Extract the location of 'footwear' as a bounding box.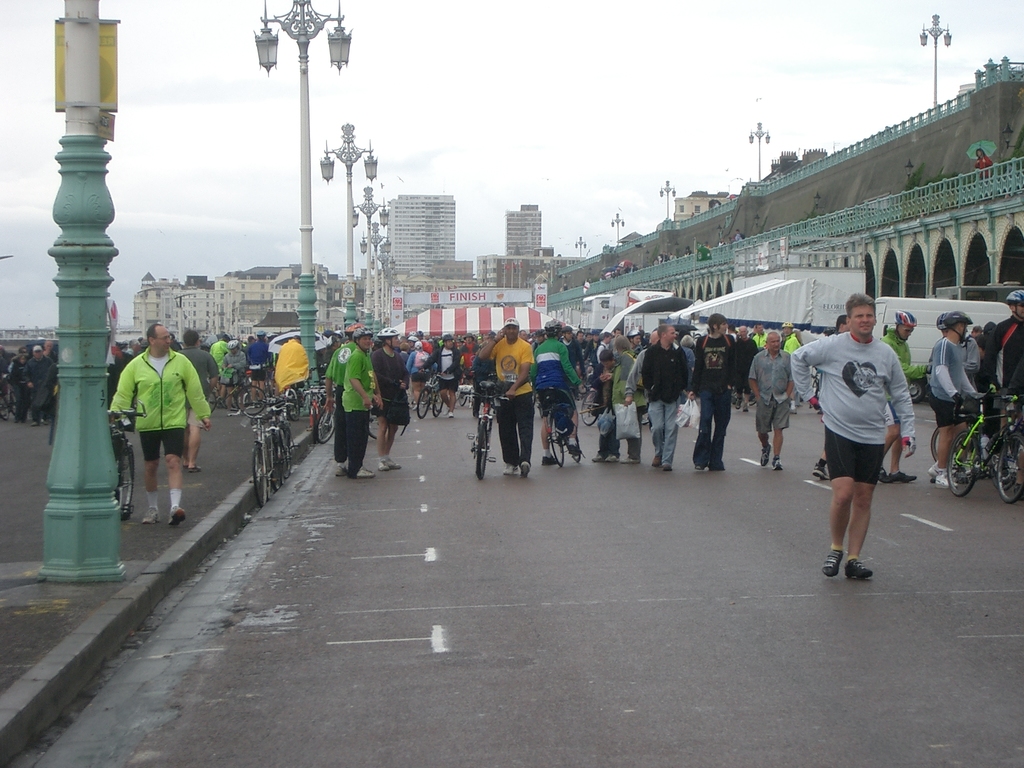
bbox=[623, 458, 635, 463].
